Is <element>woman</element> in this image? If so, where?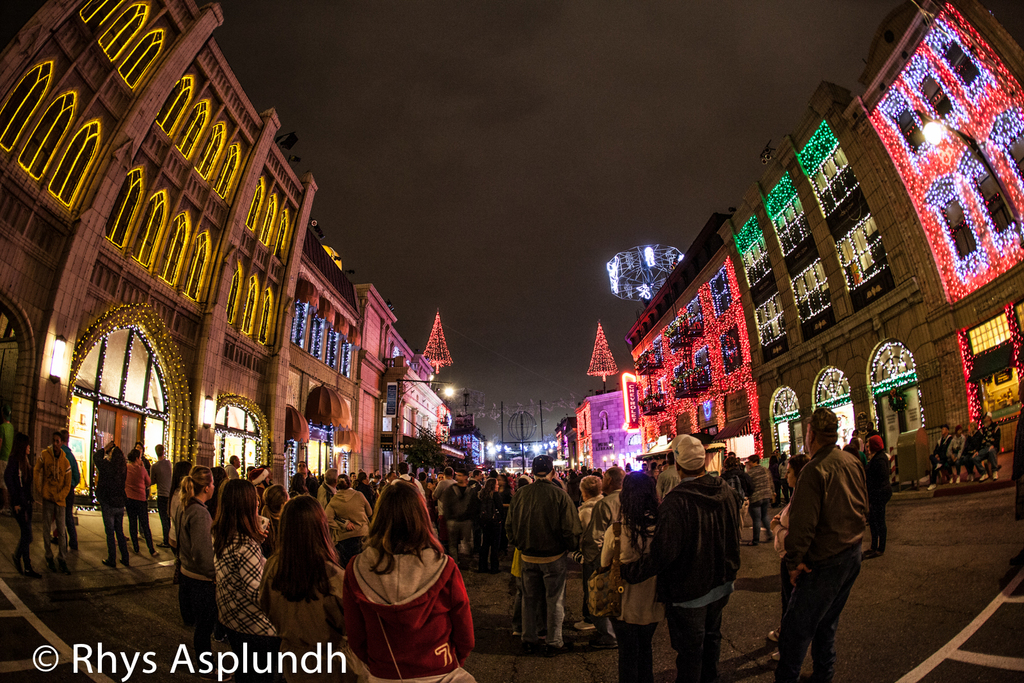
Yes, at (left=962, top=422, right=983, bottom=482).
